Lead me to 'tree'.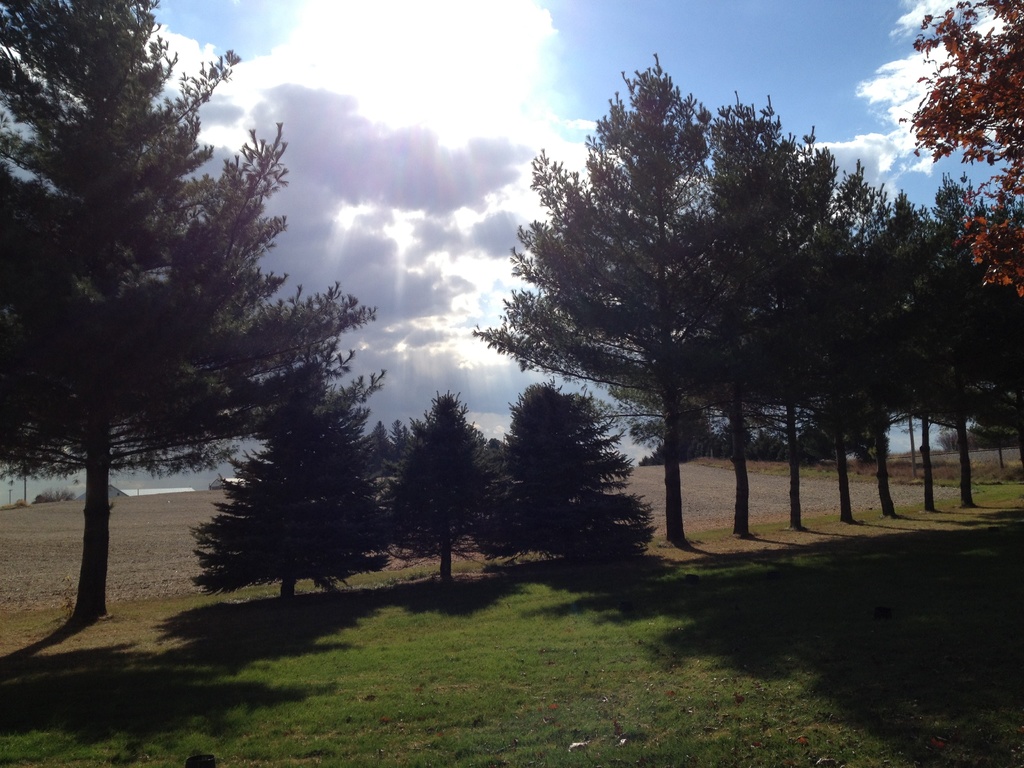
Lead to [x1=483, y1=381, x2=663, y2=575].
